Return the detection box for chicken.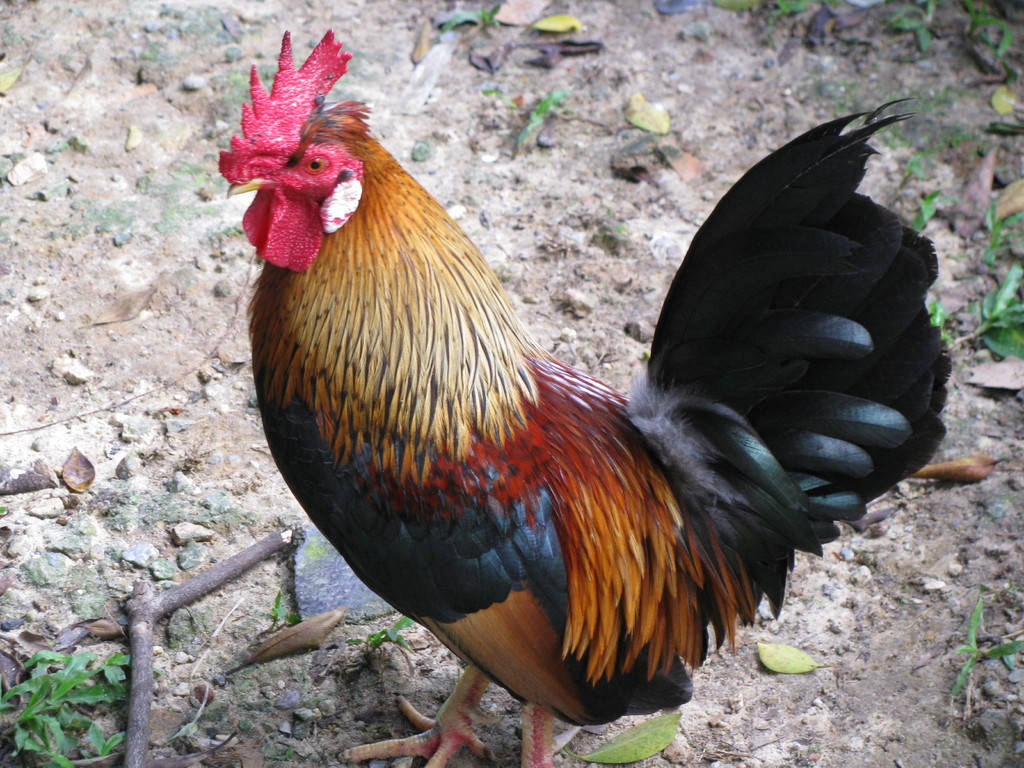
[x1=225, y1=18, x2=944, y2=767].
